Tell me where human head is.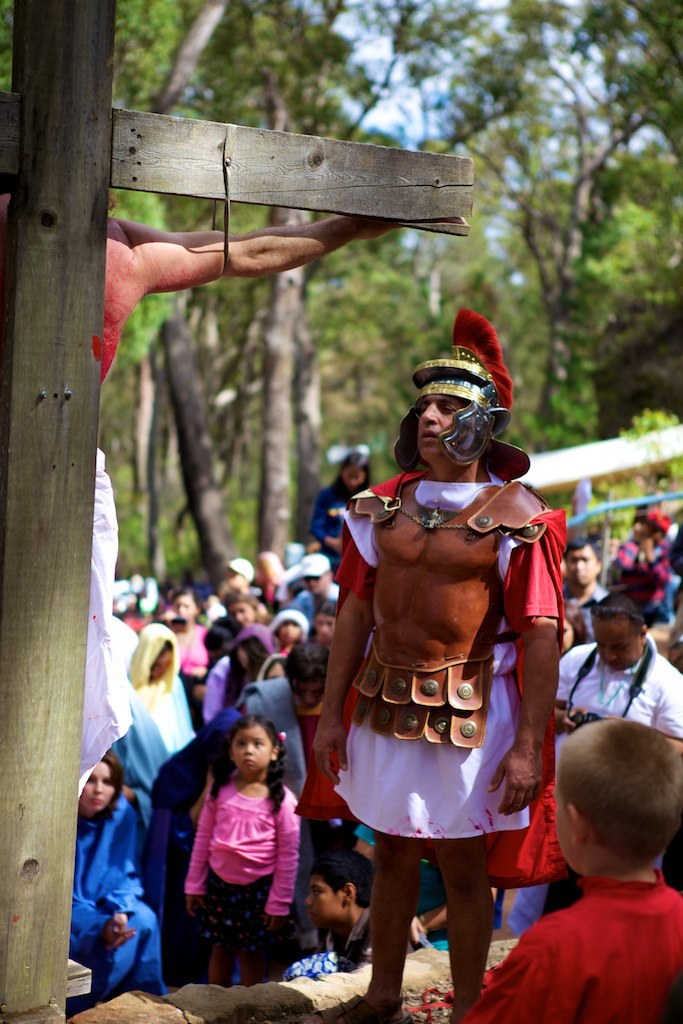
human head is at rect(564, 538, 598, 586).
